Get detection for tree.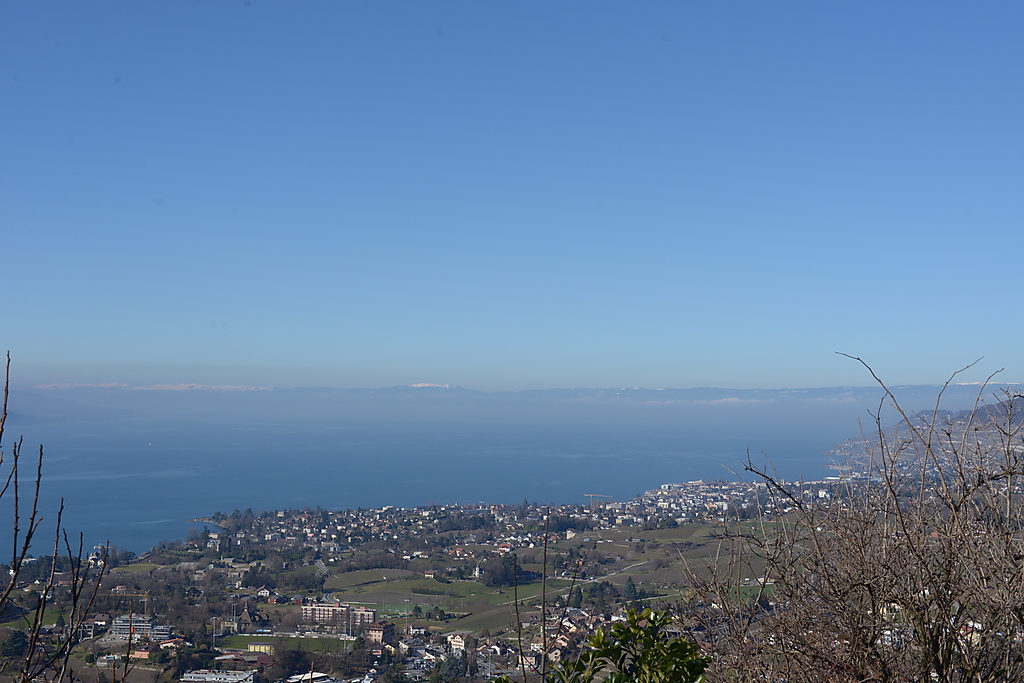
Detection: crop(668, 350, 1023, 682).
